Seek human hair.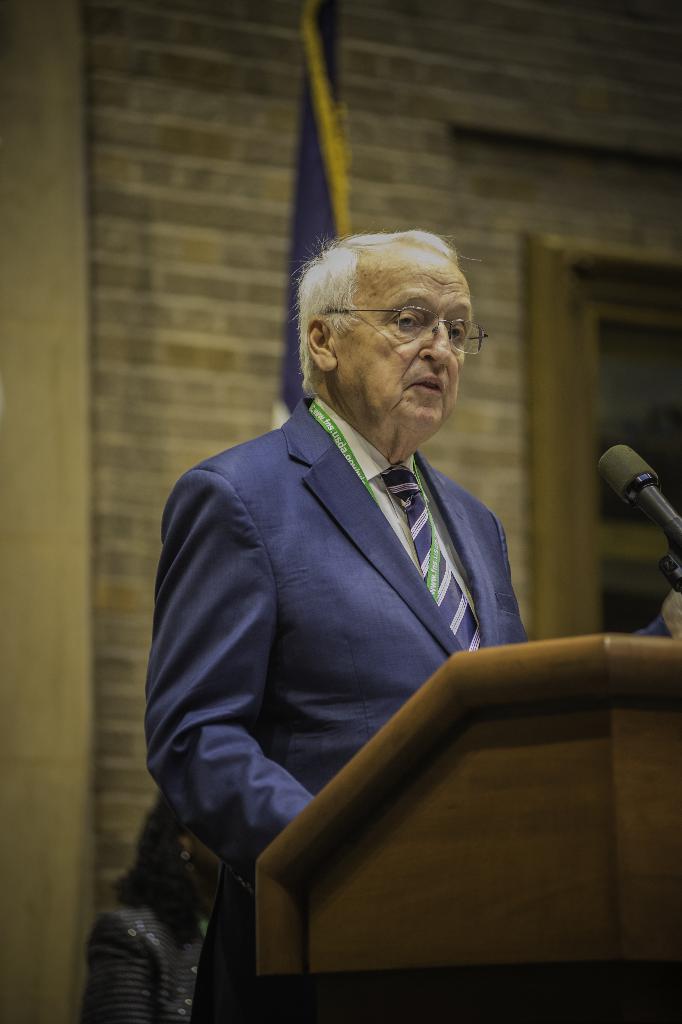
(301,221,470,387).
